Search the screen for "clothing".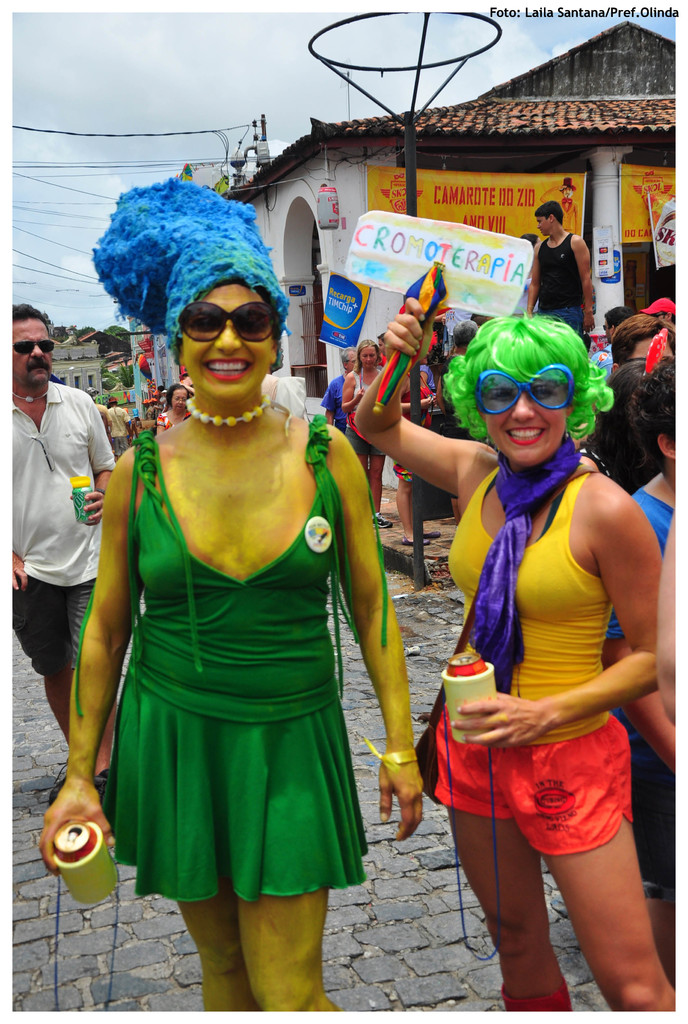
Found at [423,700,621,857].
